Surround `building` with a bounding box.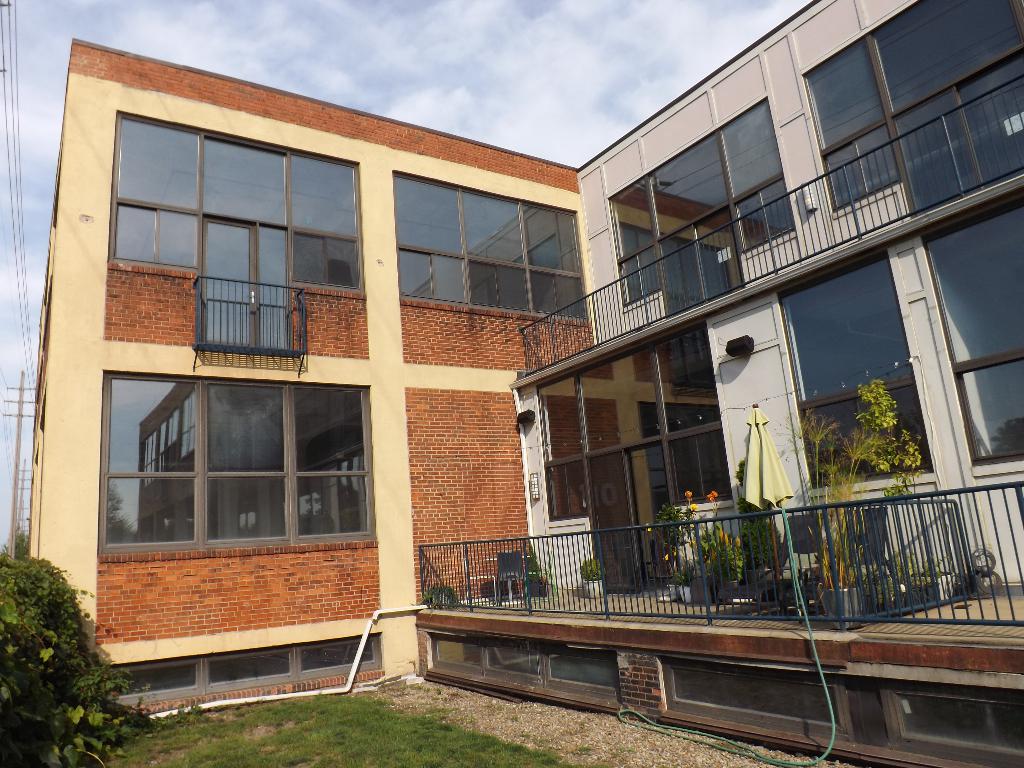
left=417, top=0, right=1023, bottom=766.
